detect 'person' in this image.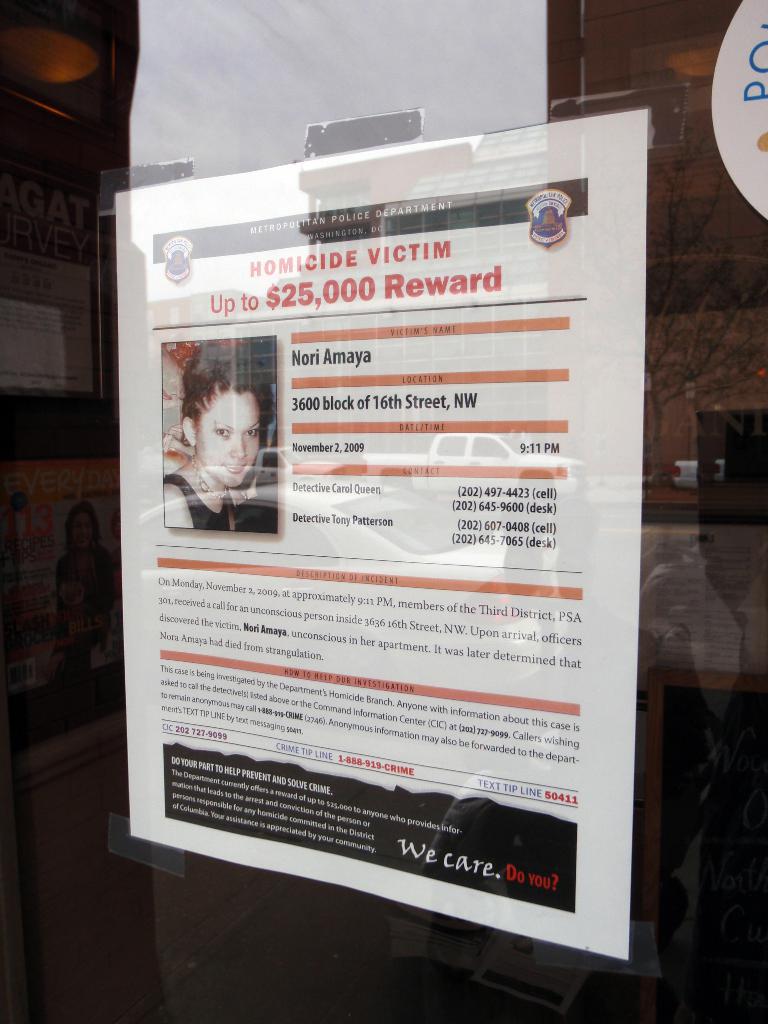
Detection: <bbox>176, 344, 289, 543</bbox>.
